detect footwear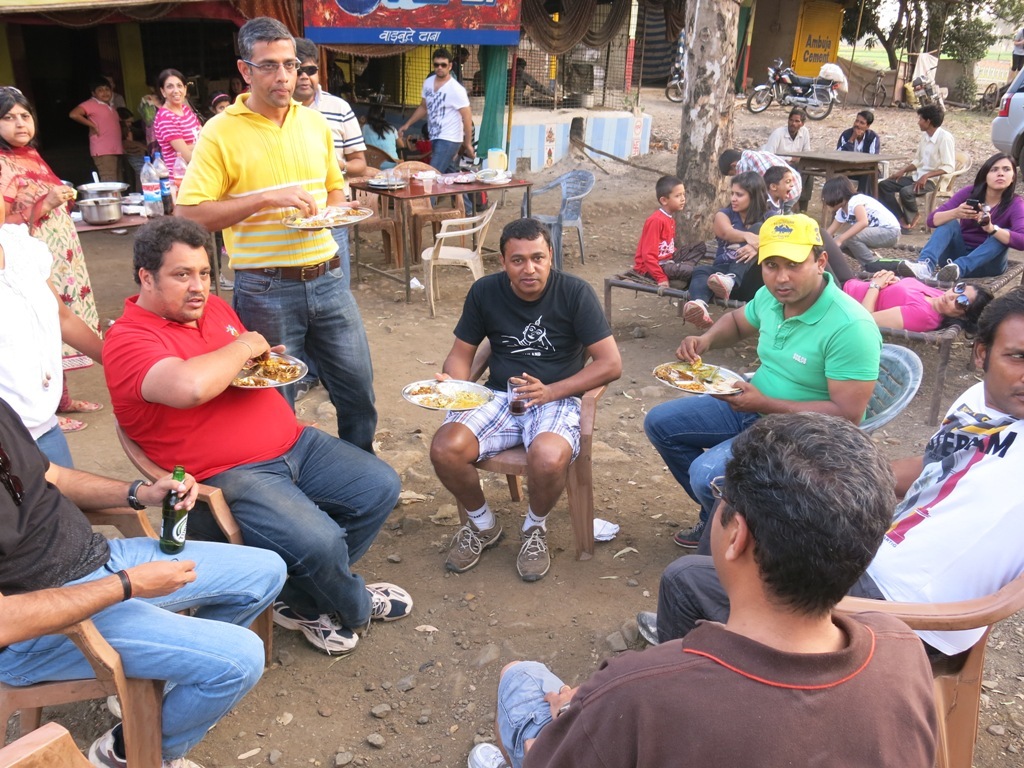
bbox(682, 297, 713, 332)
